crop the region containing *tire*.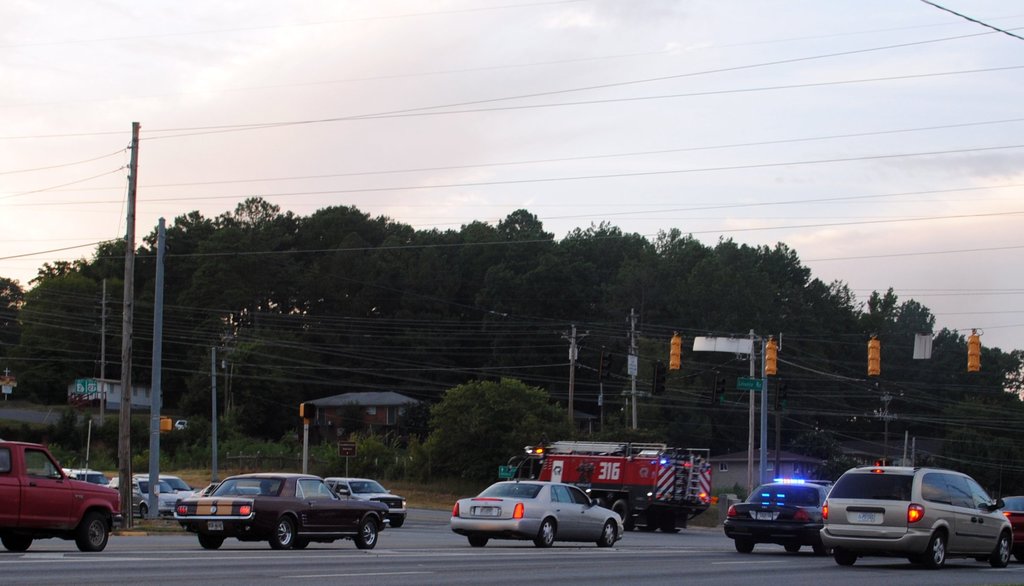
Crop region: 271/516/294/548.
